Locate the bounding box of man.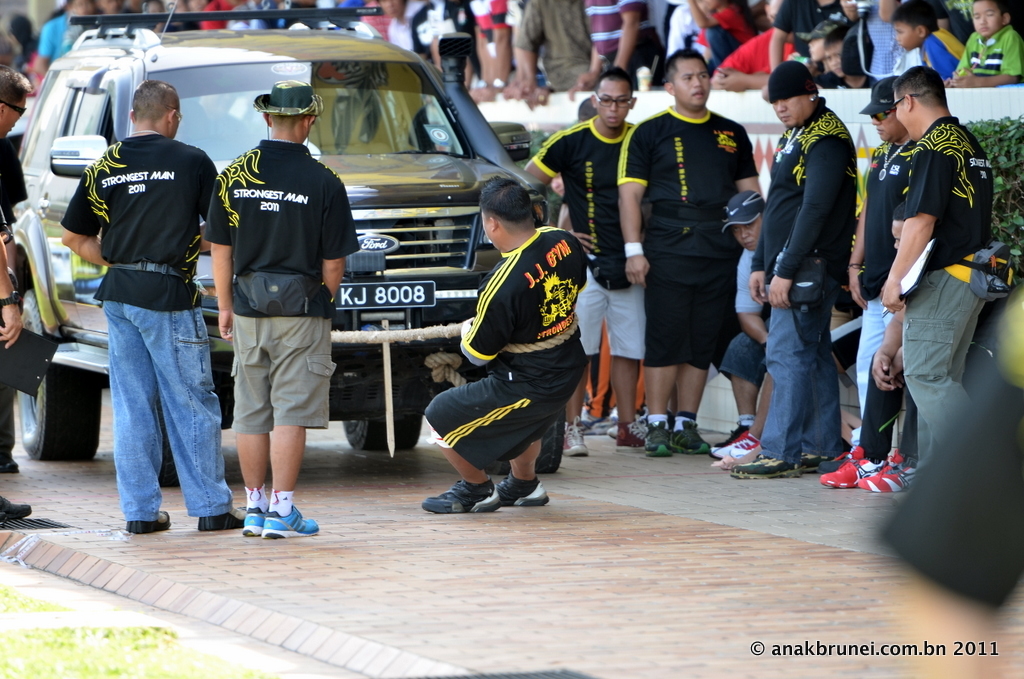
Bounding box: (874,80,1007,491).
